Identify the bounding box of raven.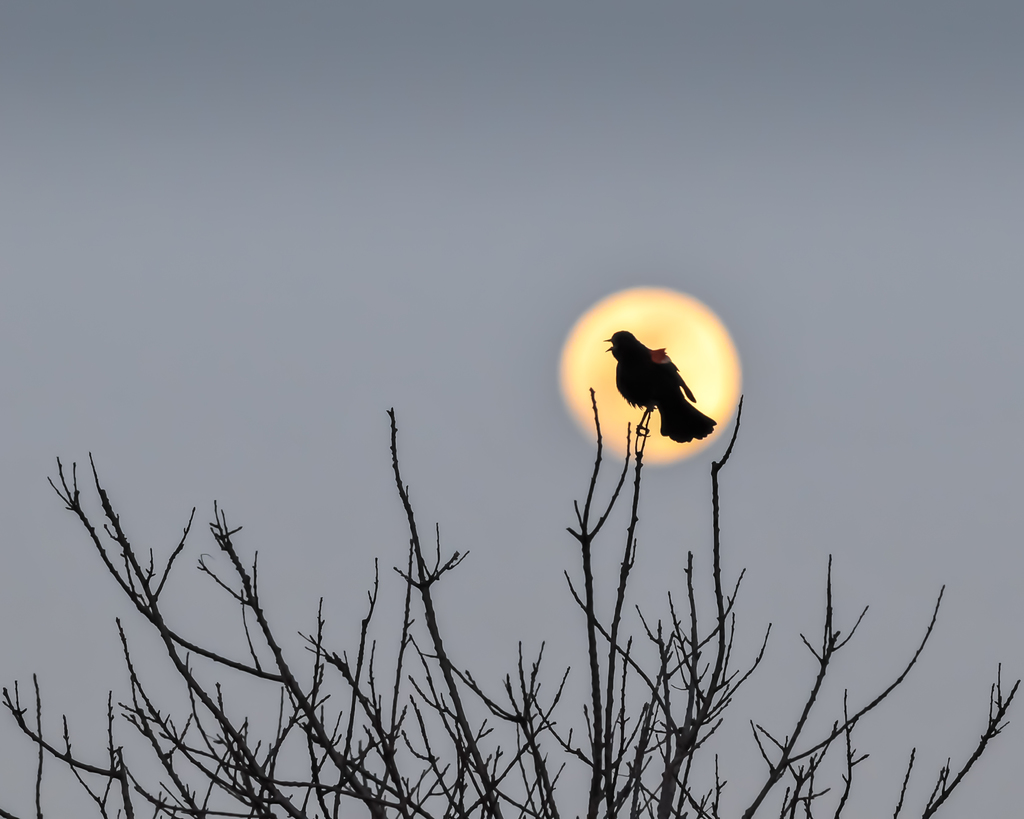
box(599, 331, 716, 442).
